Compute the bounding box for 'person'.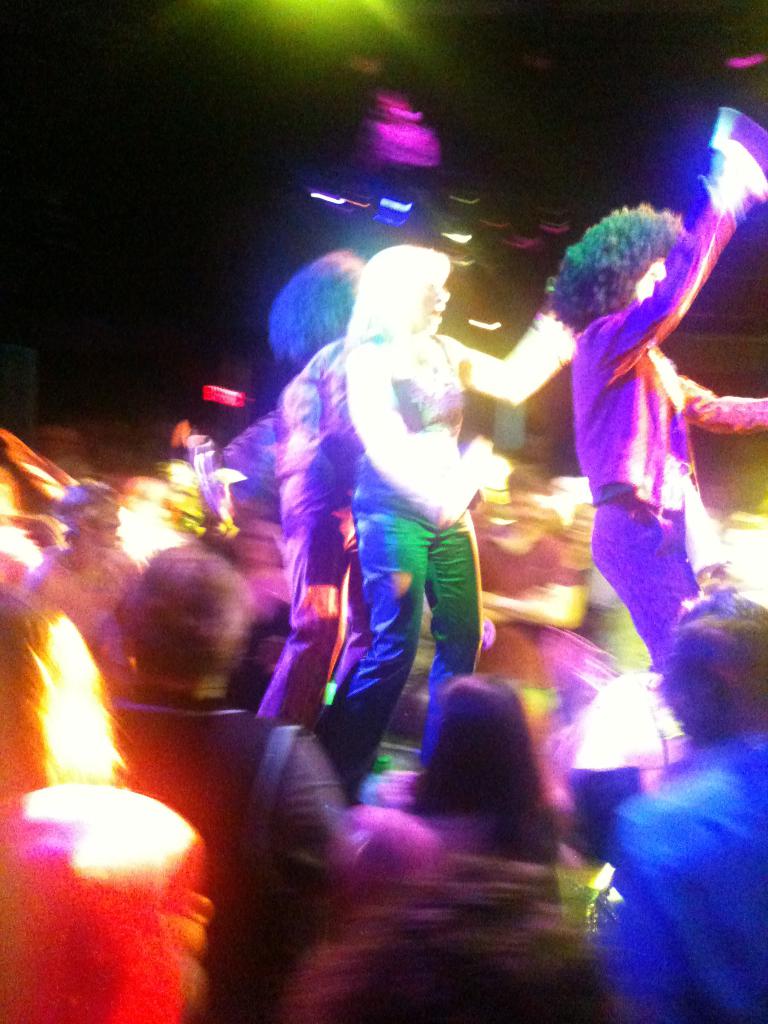
(left=241, top=246, right=367, bottom=739).
